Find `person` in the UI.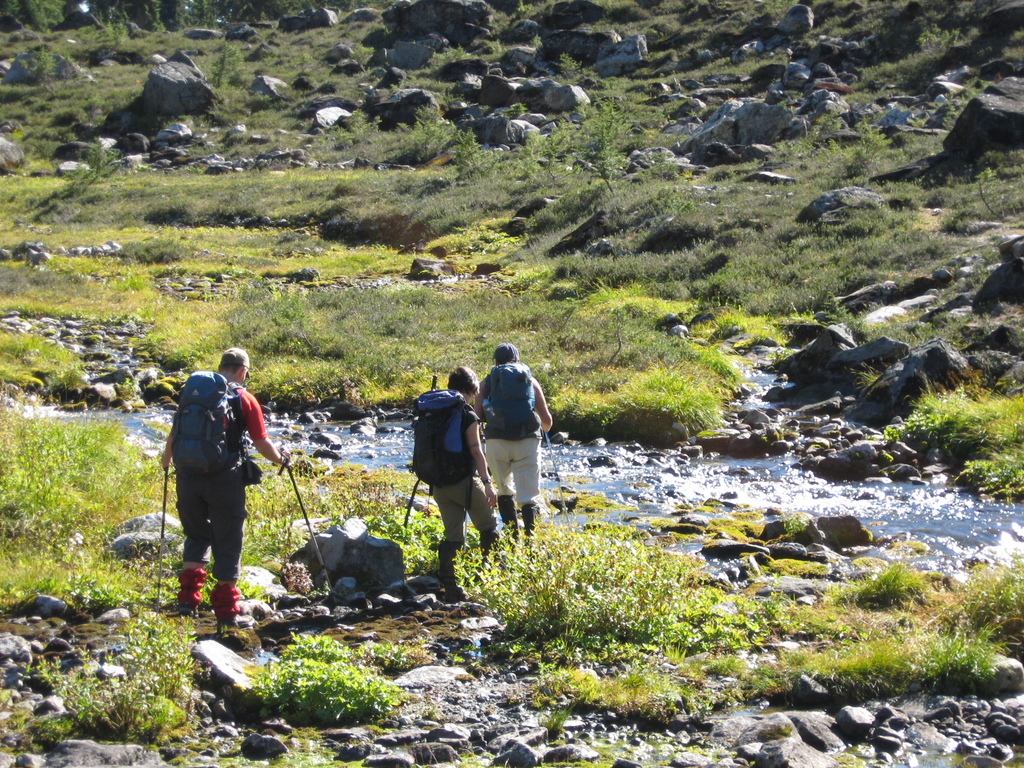
UI element at 406/365/516/592.
